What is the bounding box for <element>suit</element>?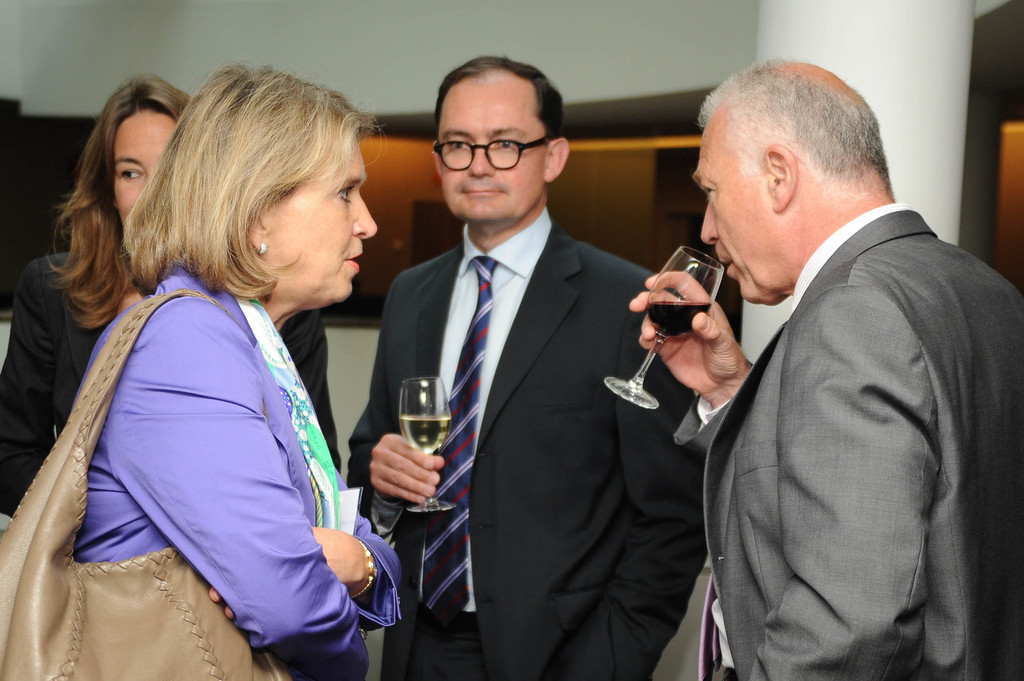
<box>0,251,343,513</box>.
